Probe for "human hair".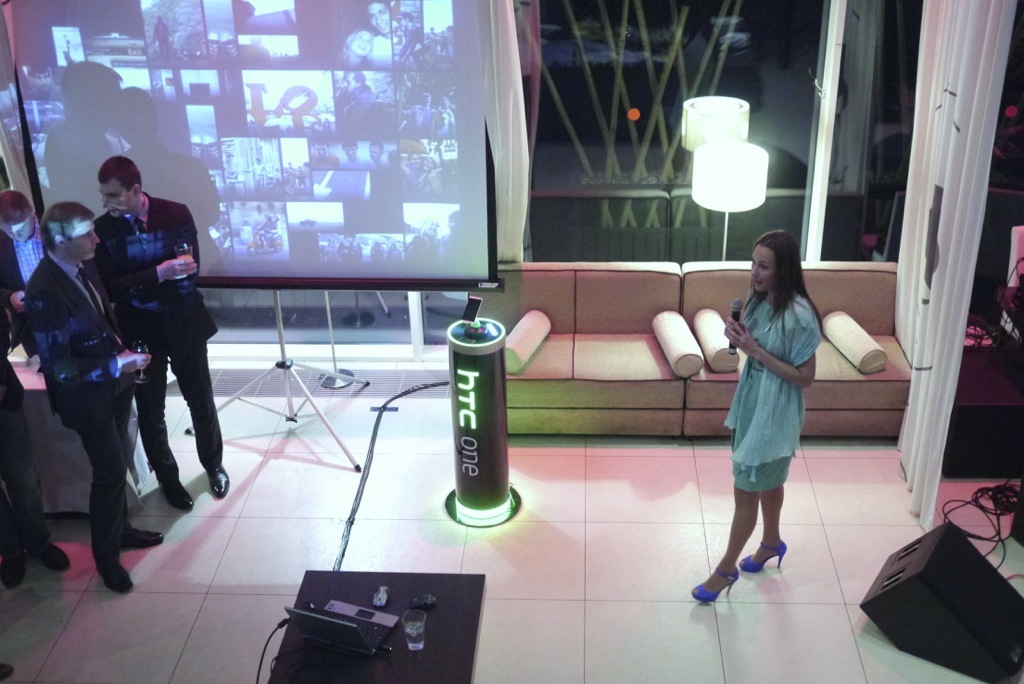
Probe result: select_region(751, 237, 817, 329).
